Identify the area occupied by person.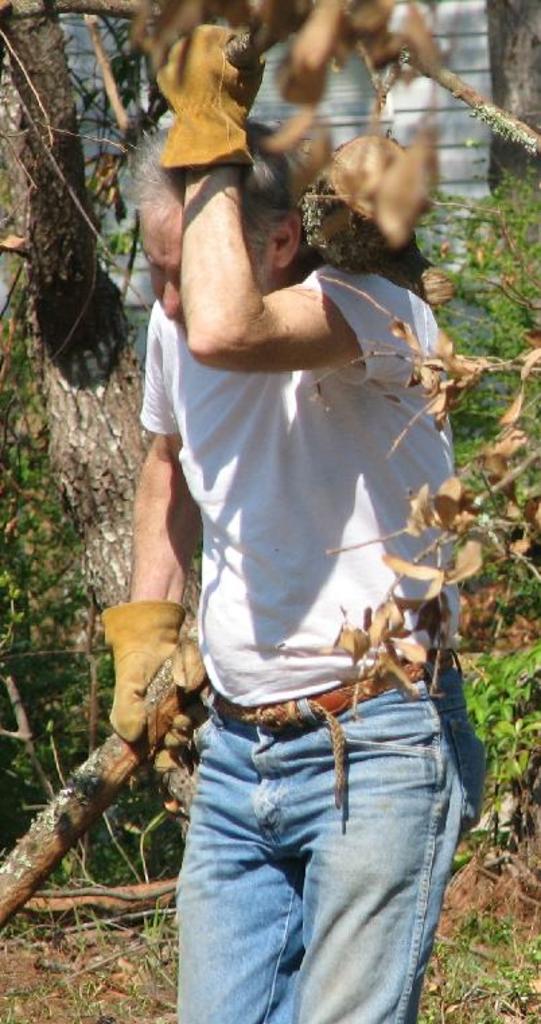
Area: 86, 61, 479, 1021.
